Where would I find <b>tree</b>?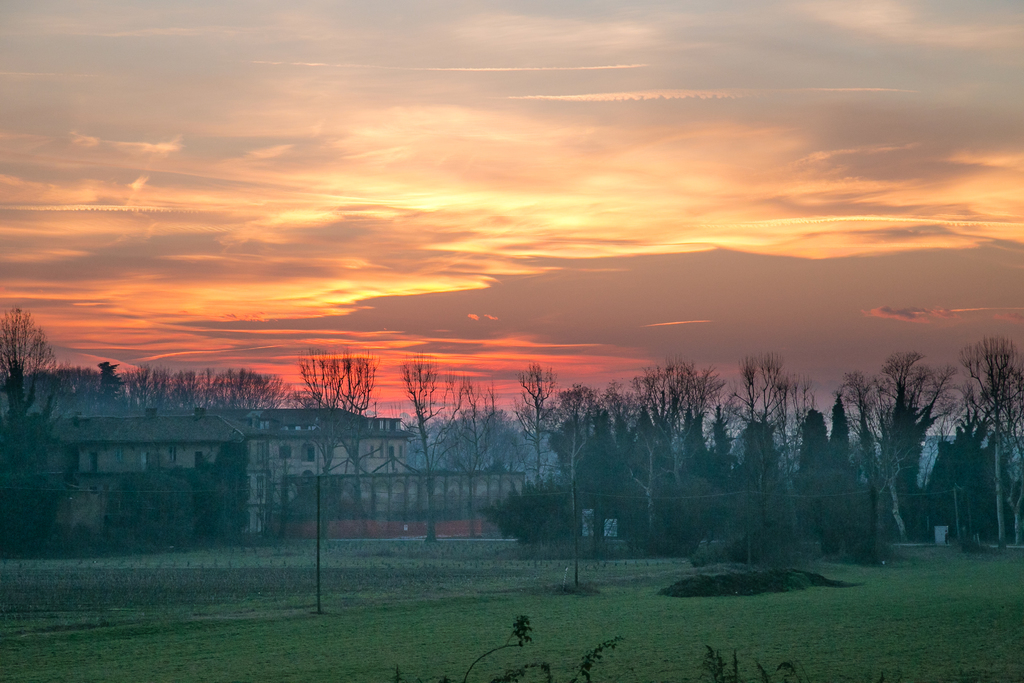
At [x1=596, y1=353, x2=729, y2=547].
